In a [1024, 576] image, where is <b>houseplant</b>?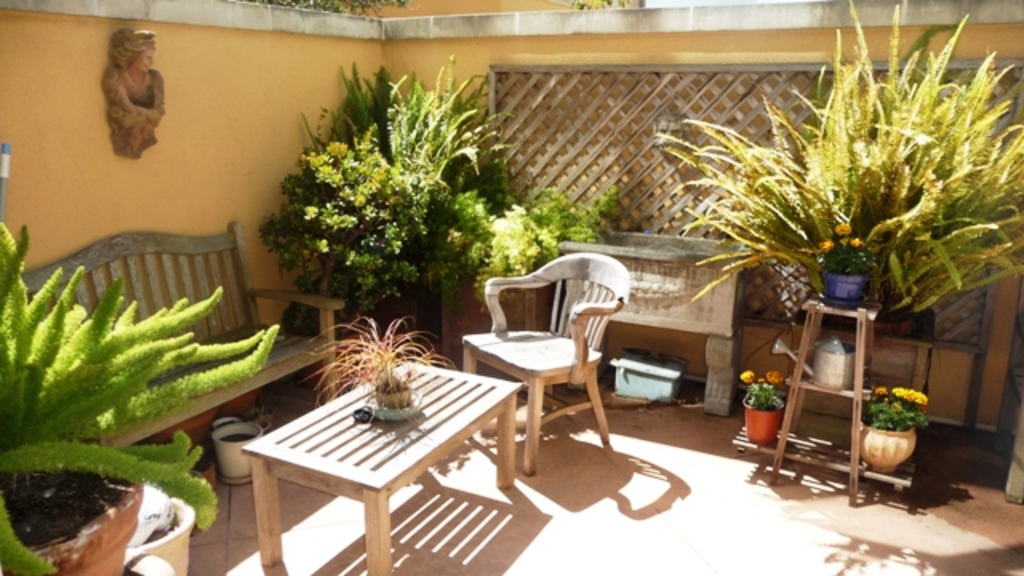
(left=214, top=416, right=269, bottom=482).
